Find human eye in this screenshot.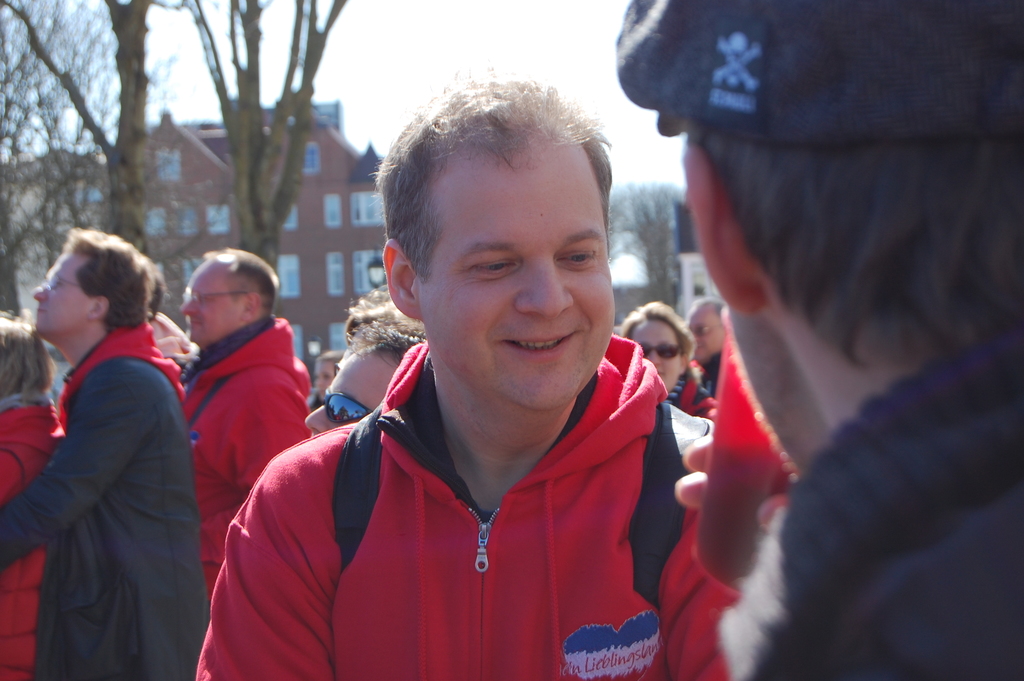
The bounding box for human eye is 559:244:598:268.
